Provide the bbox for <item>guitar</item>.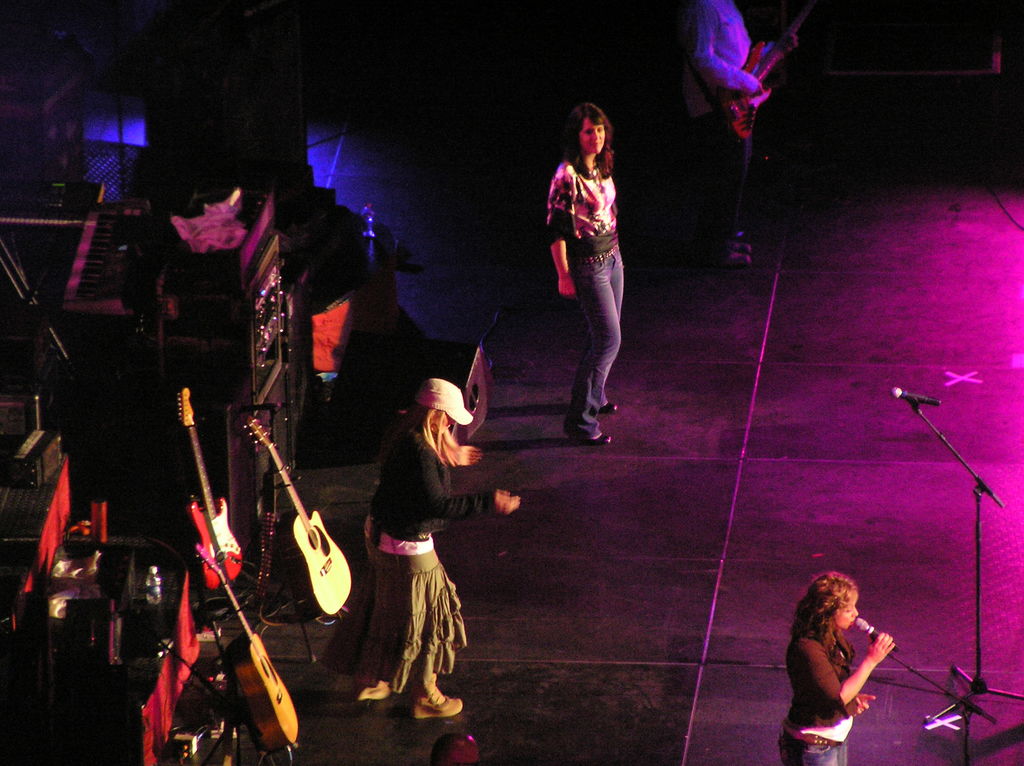
bbox=[239, 410, 350, 615].
